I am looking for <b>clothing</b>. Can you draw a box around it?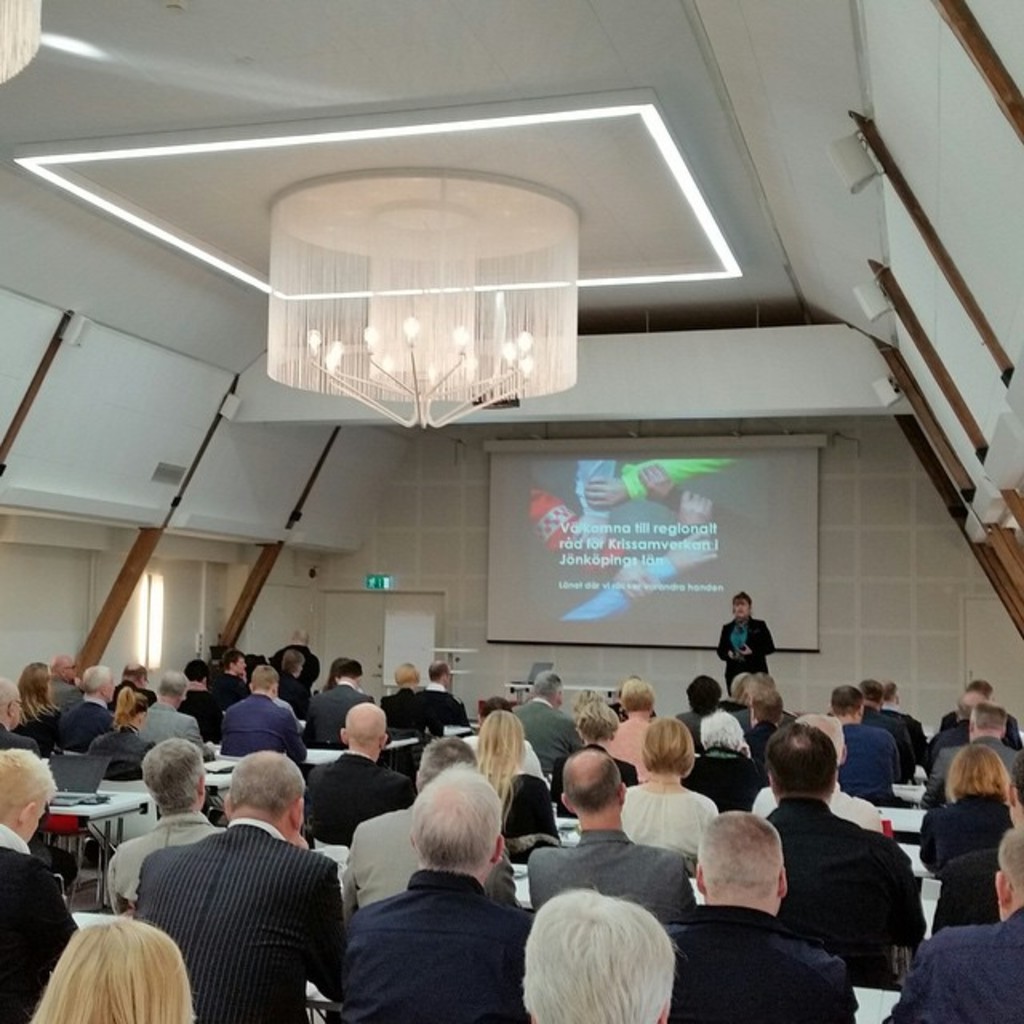
Sure, the bounding box is detection(920, 786, 1016, 878).
